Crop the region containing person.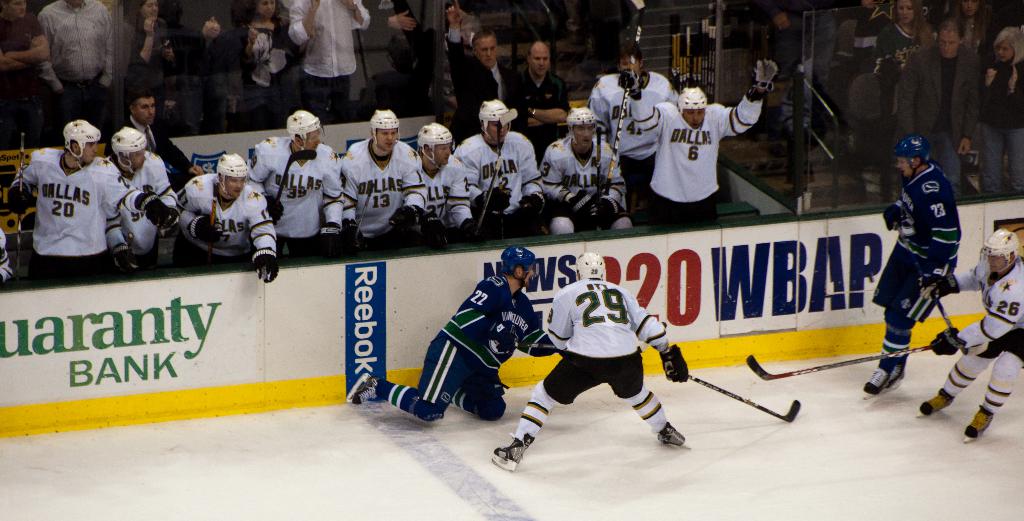
Crop region: select_region(953, 0, 992, 50).
